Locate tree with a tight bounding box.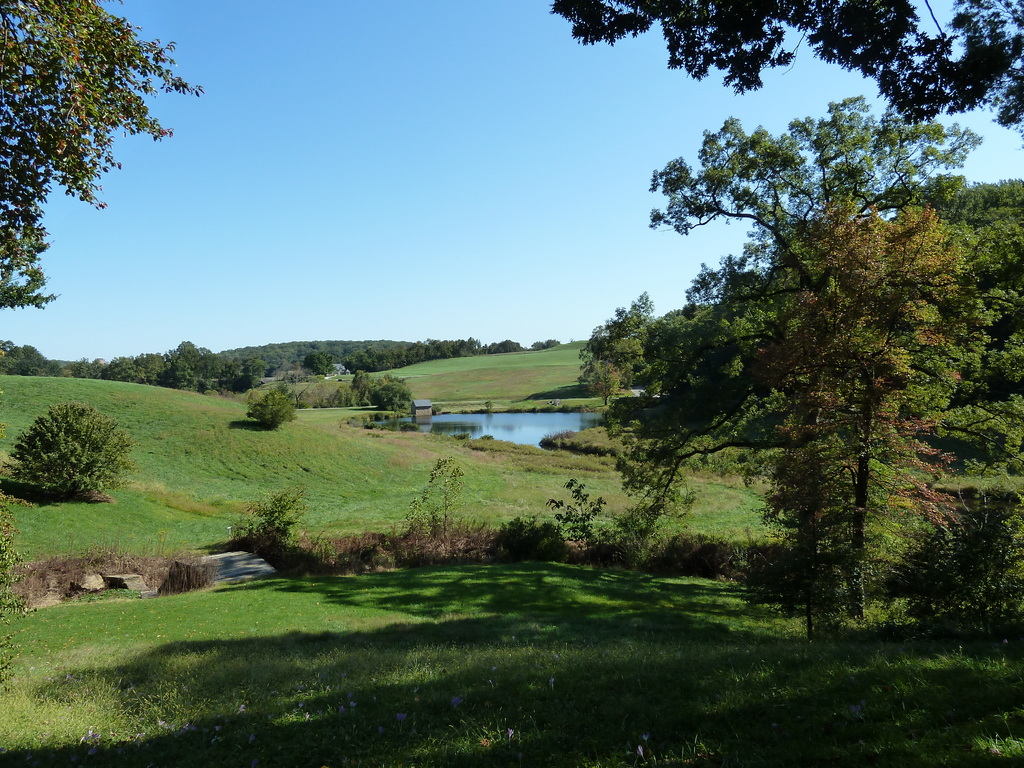
select_region(579, 98, 1023, 653).
